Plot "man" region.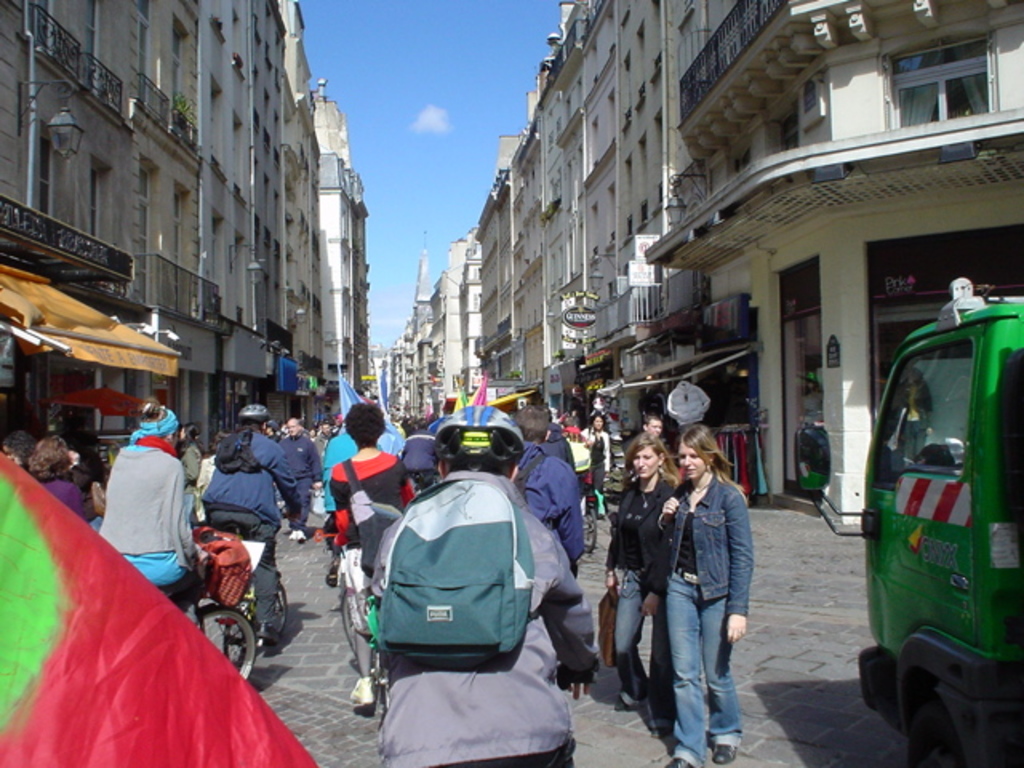
Plotted at [left=365, top=408, right=598, bottom=766].
